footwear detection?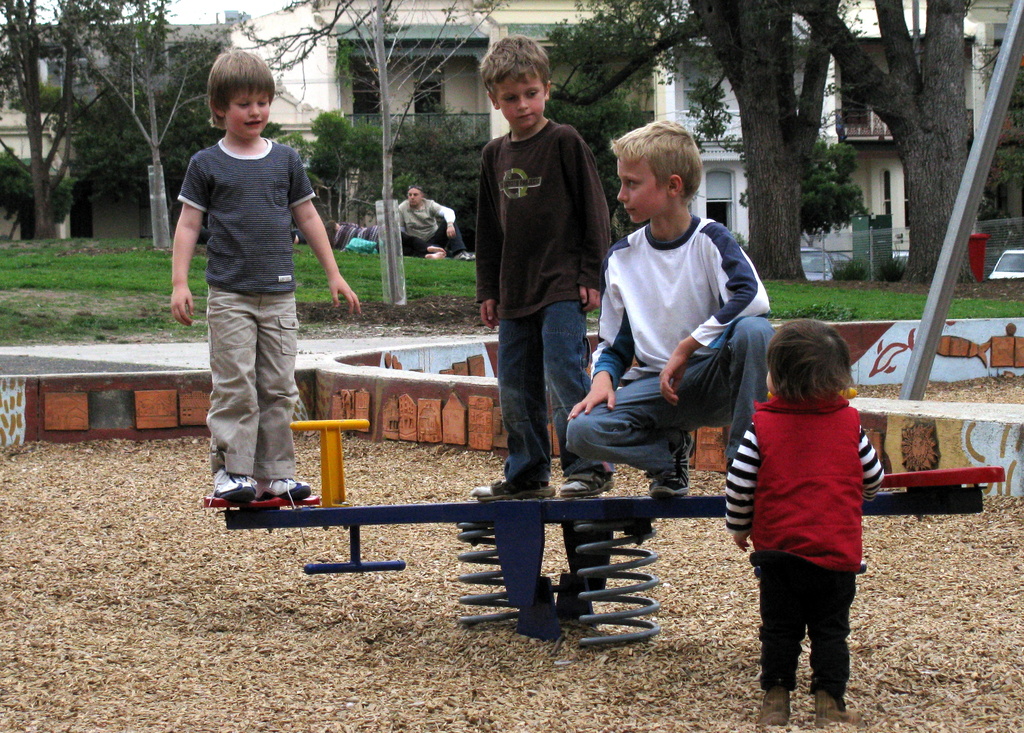
box=[454, 246, 481, 261]
